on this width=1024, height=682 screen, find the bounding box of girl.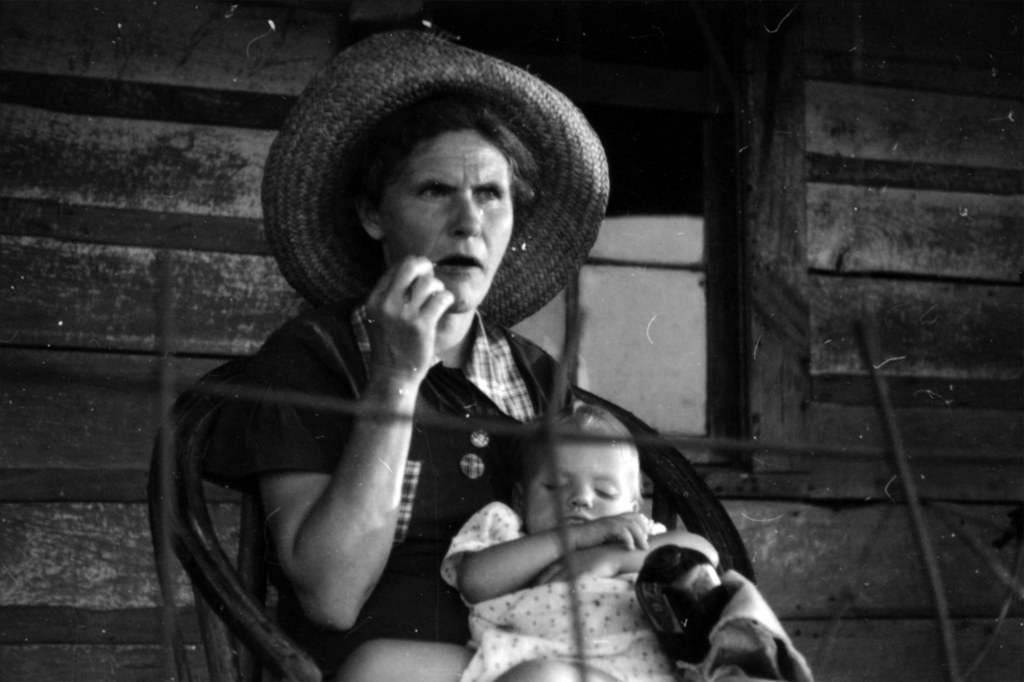
Bounding box: <region>435, 410, 724, 681</region>.
